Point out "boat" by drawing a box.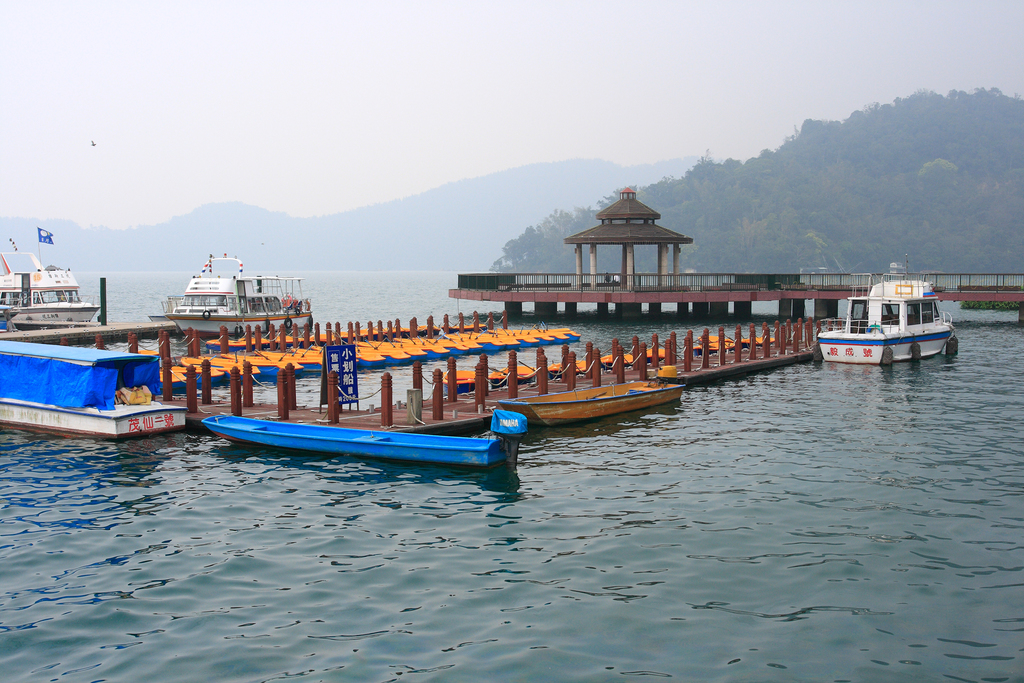
<region>0, 336, 197, 450</region>.
